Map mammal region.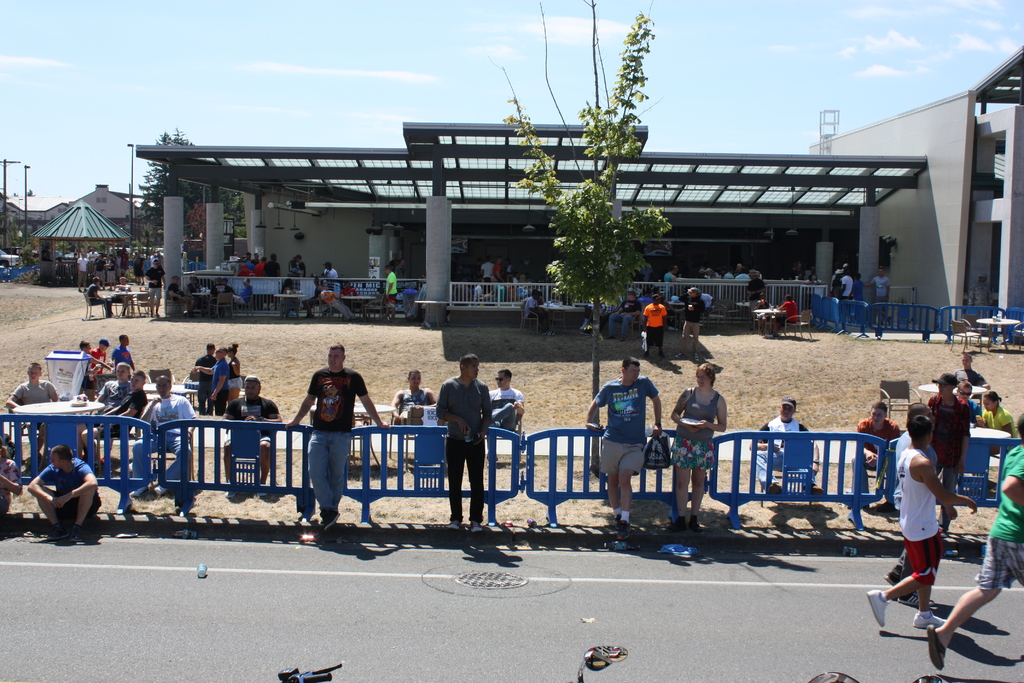
Mapped to {"left": 678, "top": 284, "right": 705, "bottom": 359}.
